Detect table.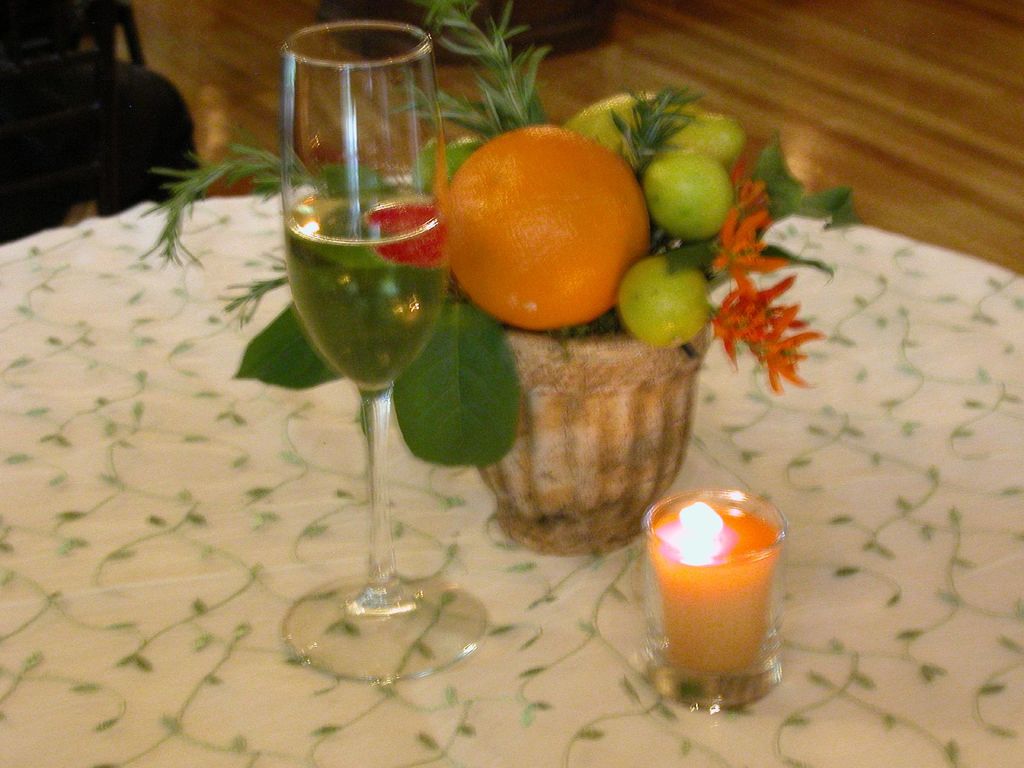
Detected at 0:166:1023:767.
